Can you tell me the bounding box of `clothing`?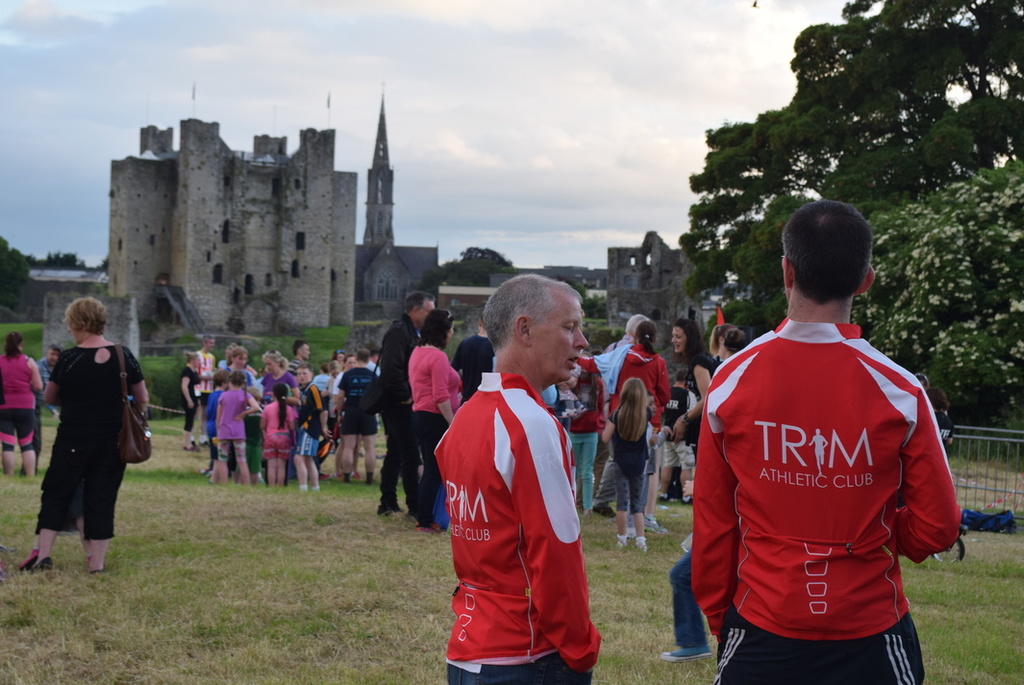
locate(453, 335, 493, 400).
